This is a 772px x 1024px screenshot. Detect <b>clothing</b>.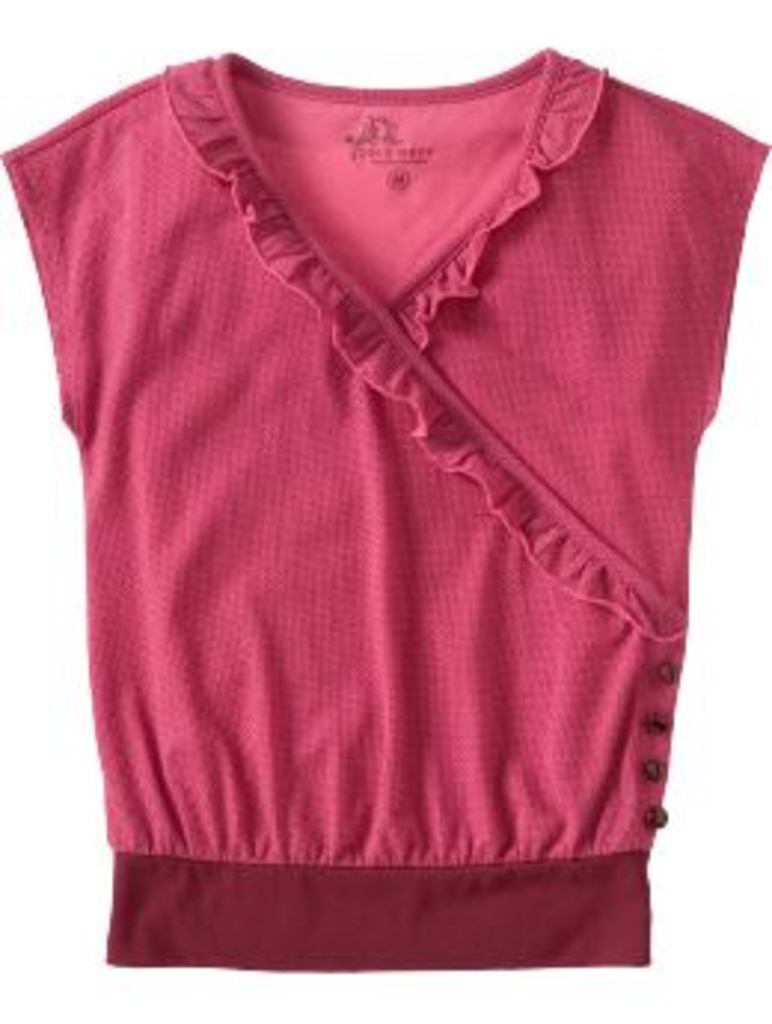
pyautogui.locateOnScreen(24, 30, 742, 1003).
